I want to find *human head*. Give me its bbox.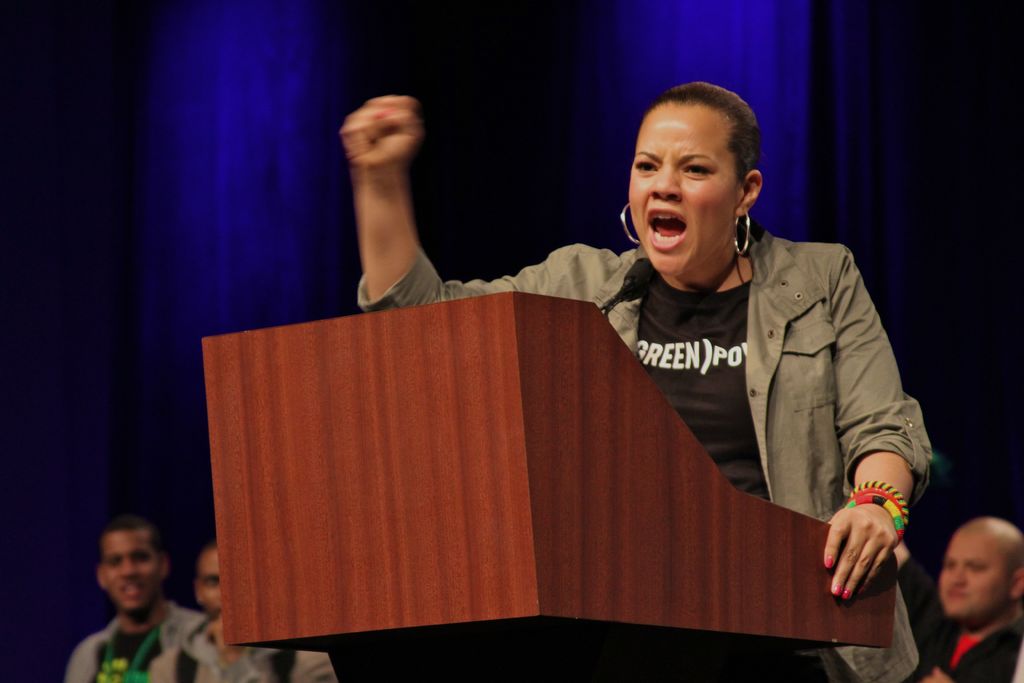
<bbox>91, 518, 171, 614</bbox>.
